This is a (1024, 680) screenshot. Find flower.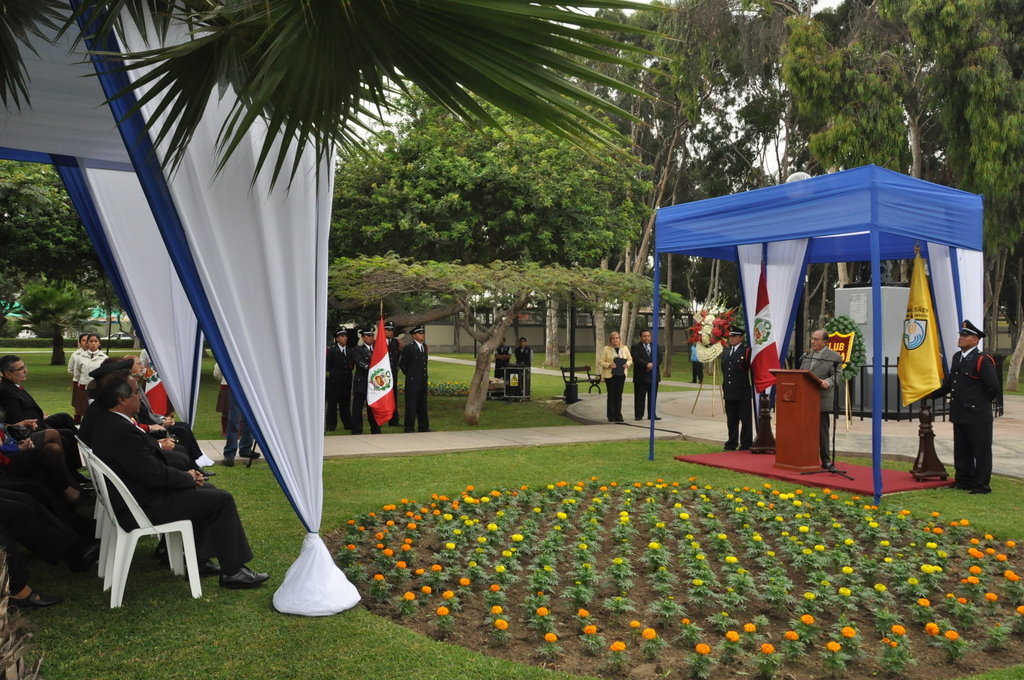
Bounding box: pyautogui.locateOnScreen(647, 540, 660, 551).
